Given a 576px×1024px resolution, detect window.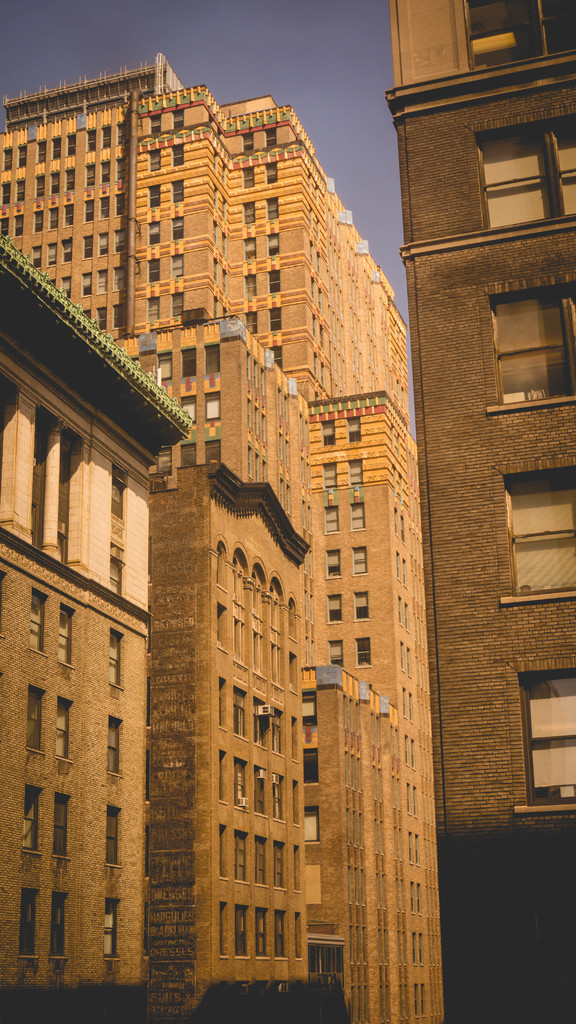
left=290, top=653, right=298, bottom=686.
